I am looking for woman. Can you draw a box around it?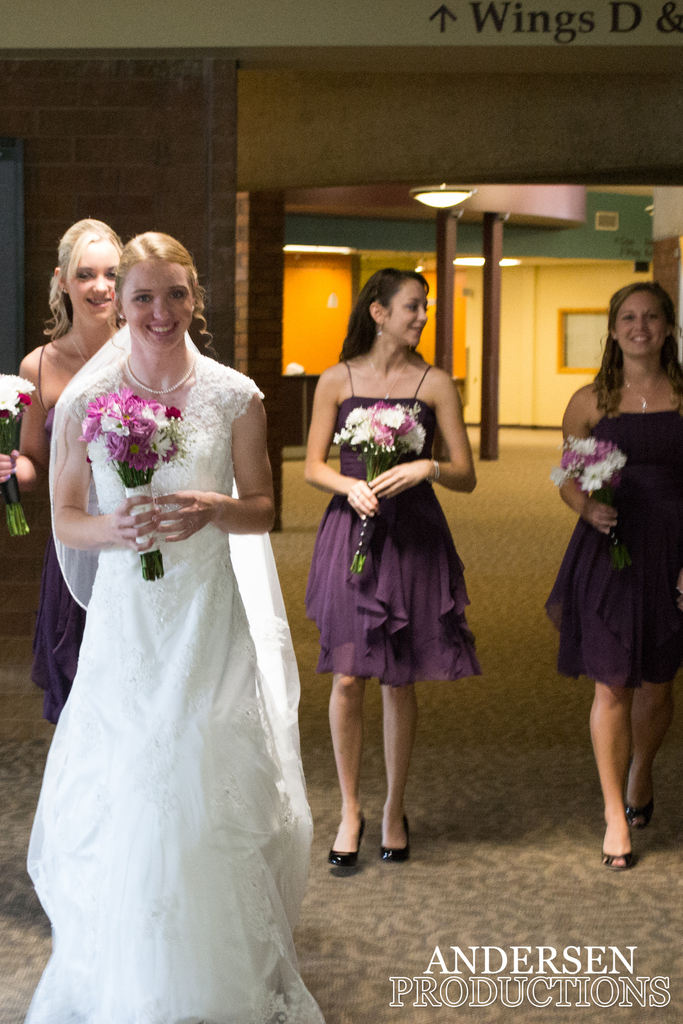
Sure, the bounding box is pyautogui.locateOnScreen(540, 282, 682, 875).
